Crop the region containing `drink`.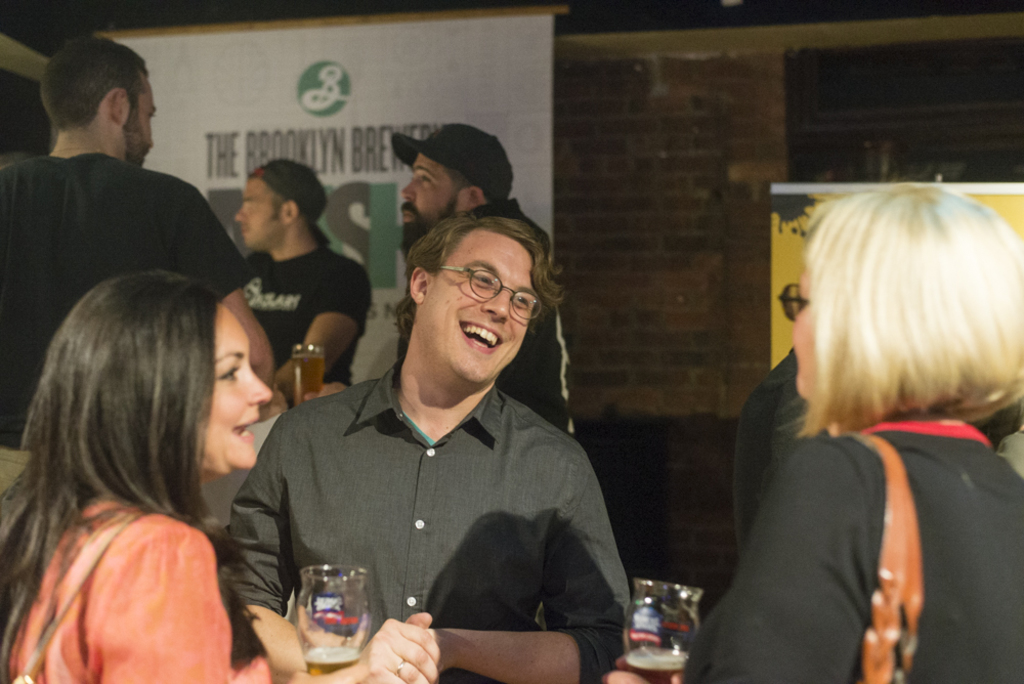
Crop region: 304 648 357 677.
